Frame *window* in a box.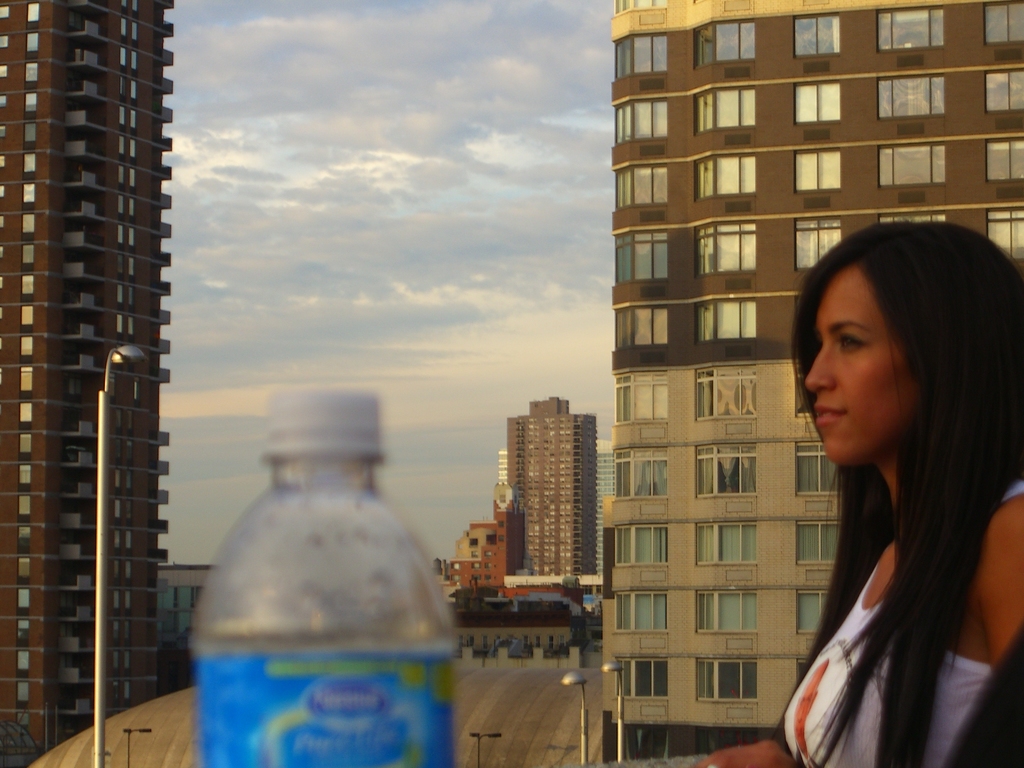
x1=983 y1=69 x2=1023 y2=114.
